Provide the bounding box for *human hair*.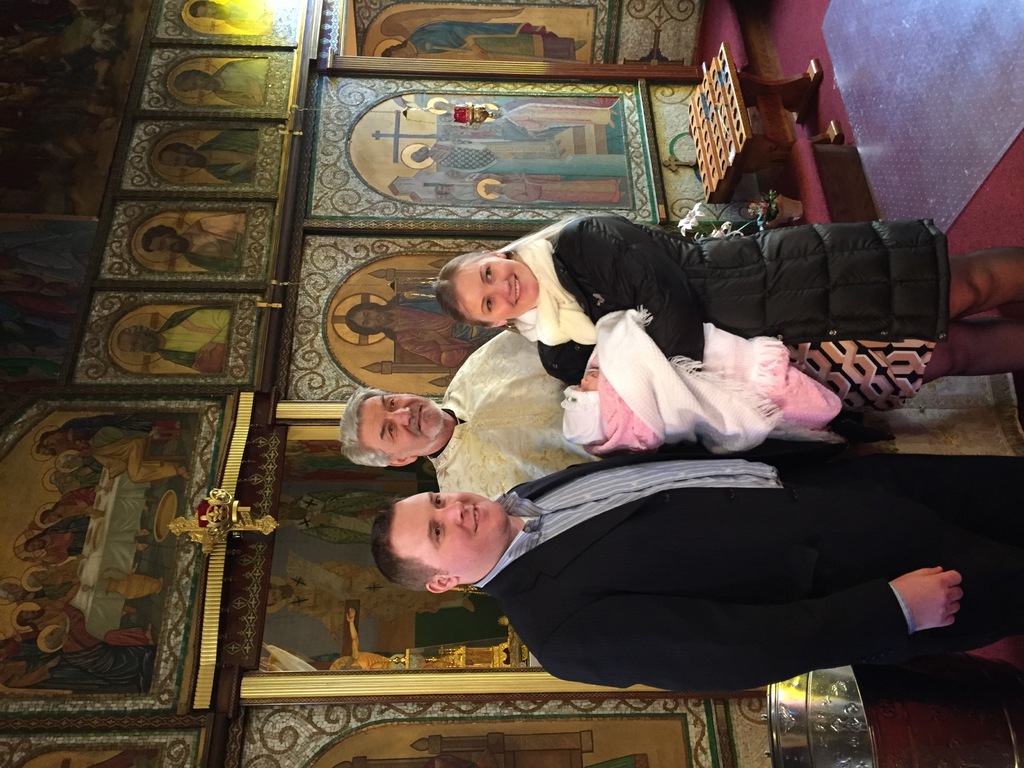
408:152:429:161.
